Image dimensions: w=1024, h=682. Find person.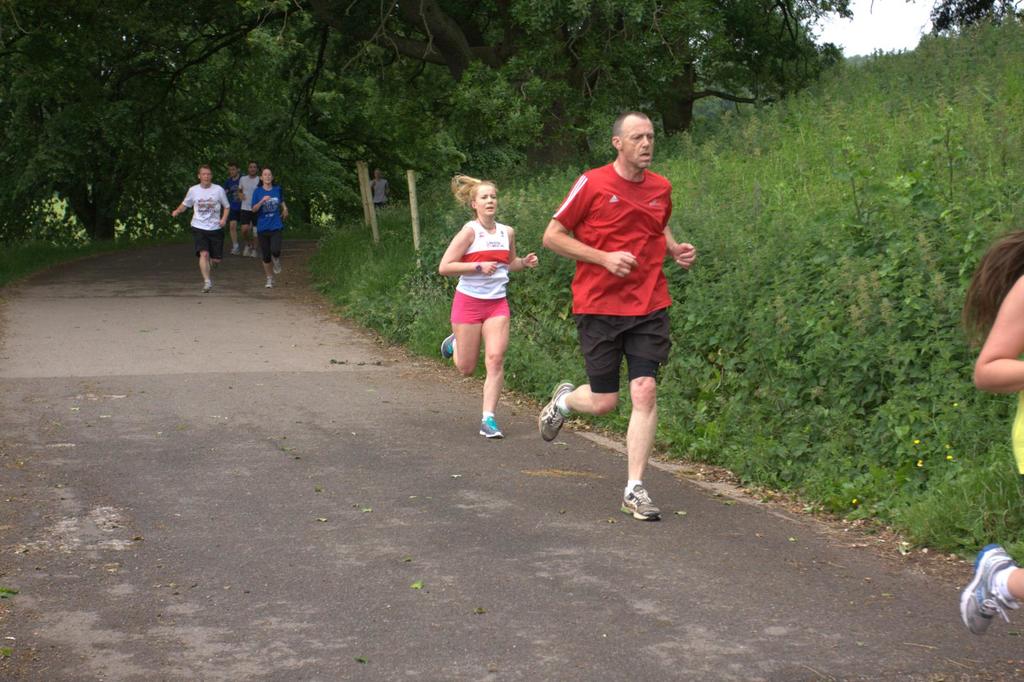
box(438, 181, 539, 435).
